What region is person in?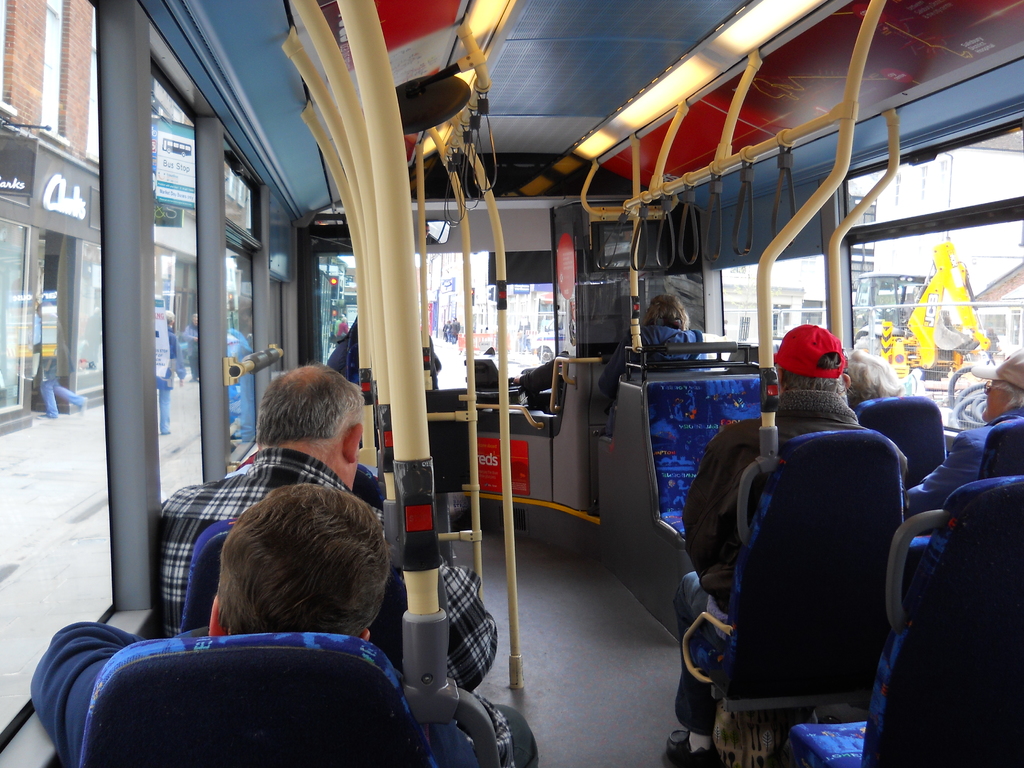
[166, 312, 177, 436].
